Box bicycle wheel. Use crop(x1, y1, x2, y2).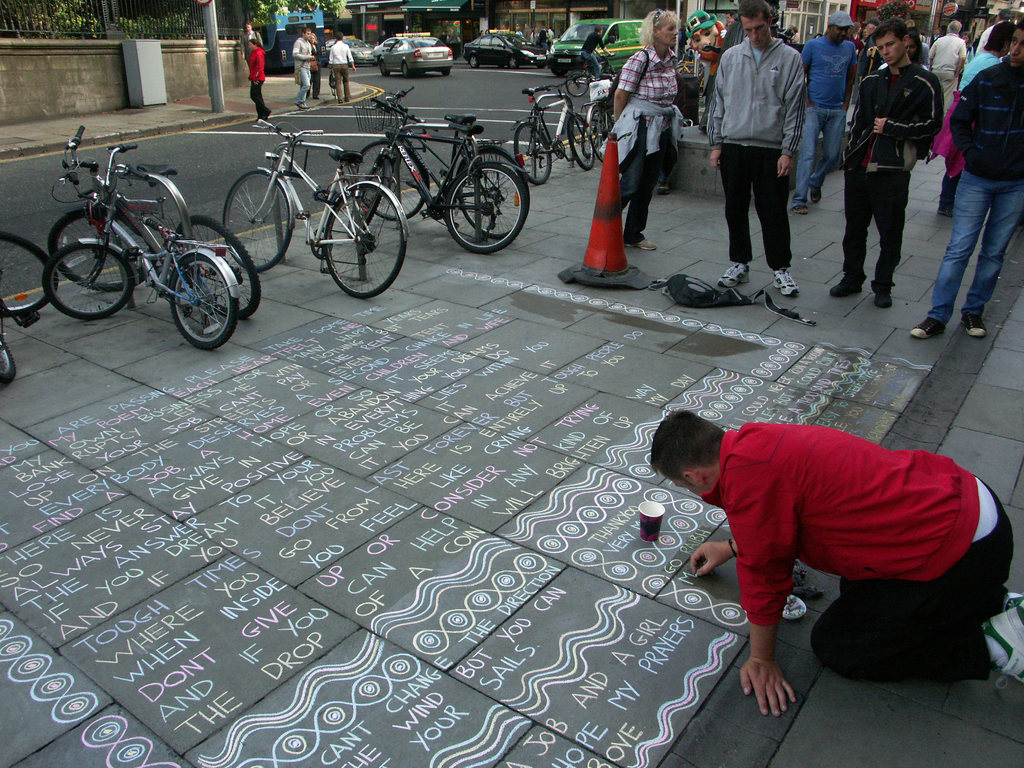
crop(223, 170, 294, 274).
